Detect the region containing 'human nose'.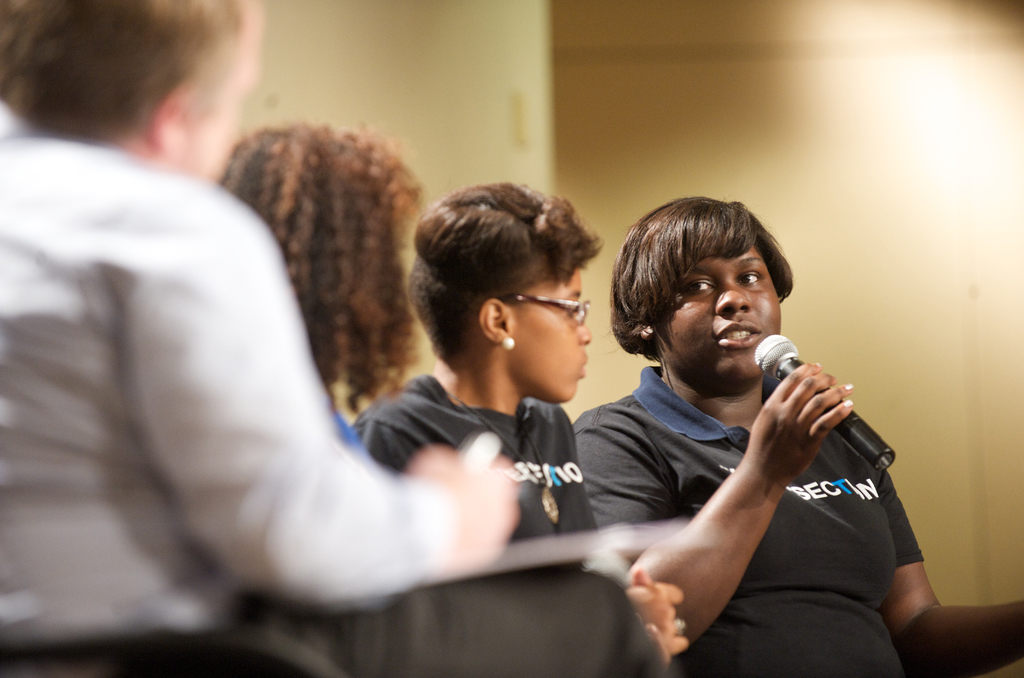
{"left": 715, "top": 280, "right": 751, "bottom": 315}.
